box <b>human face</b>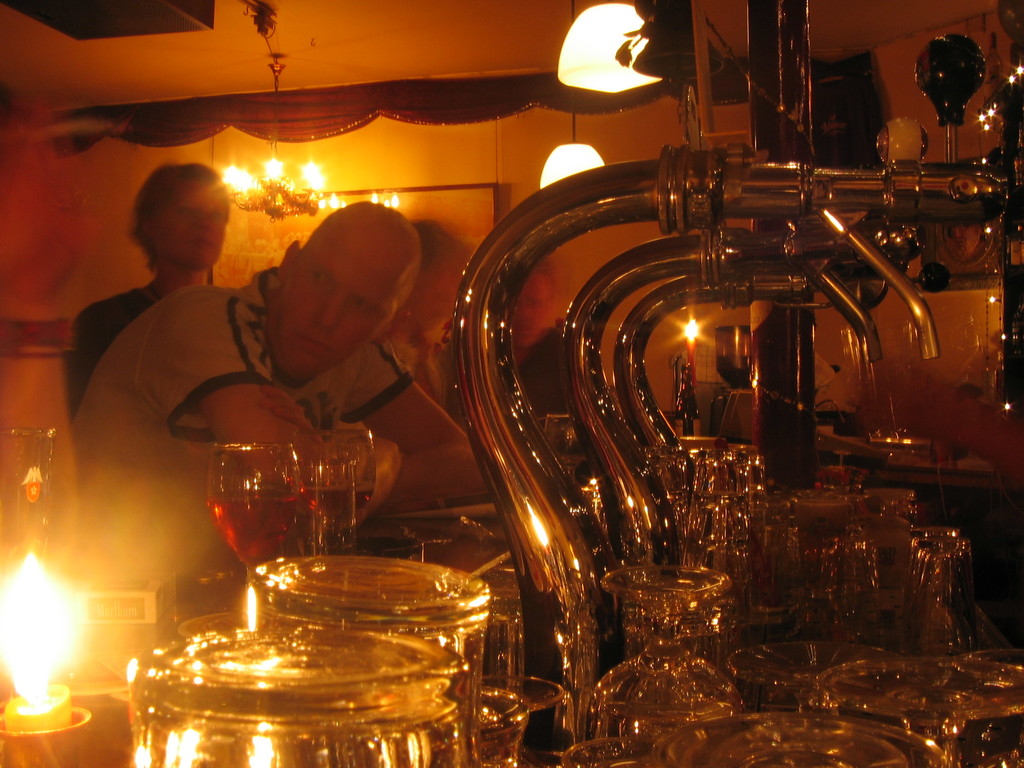
(x1=150, y1=183, x2=228, y2=270)
